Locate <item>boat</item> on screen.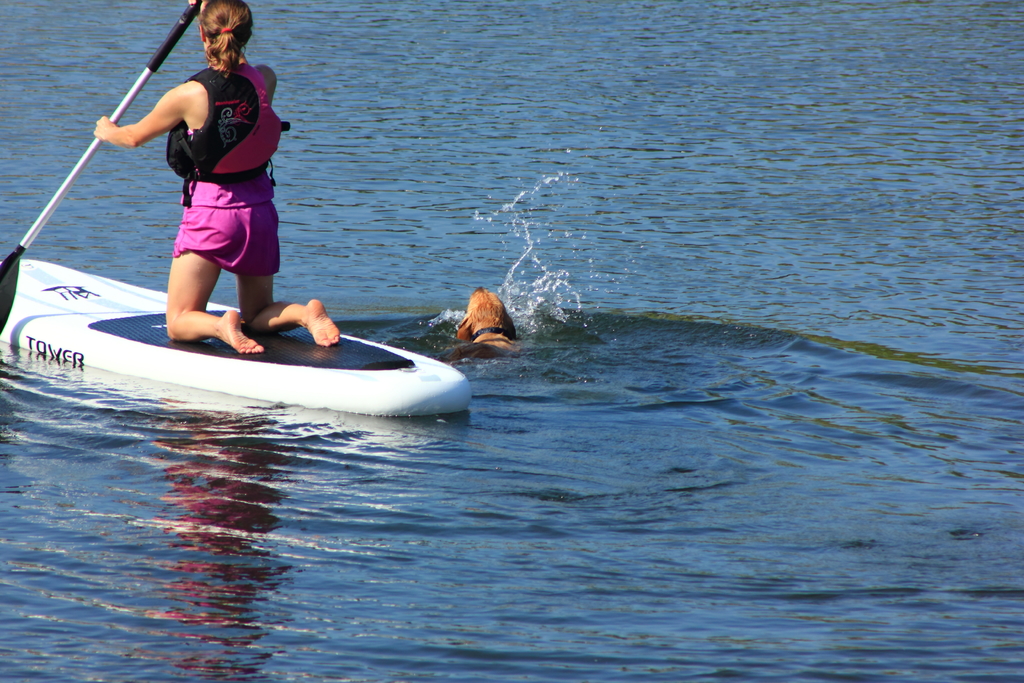
On screen at 0, 0, 472, 418.
